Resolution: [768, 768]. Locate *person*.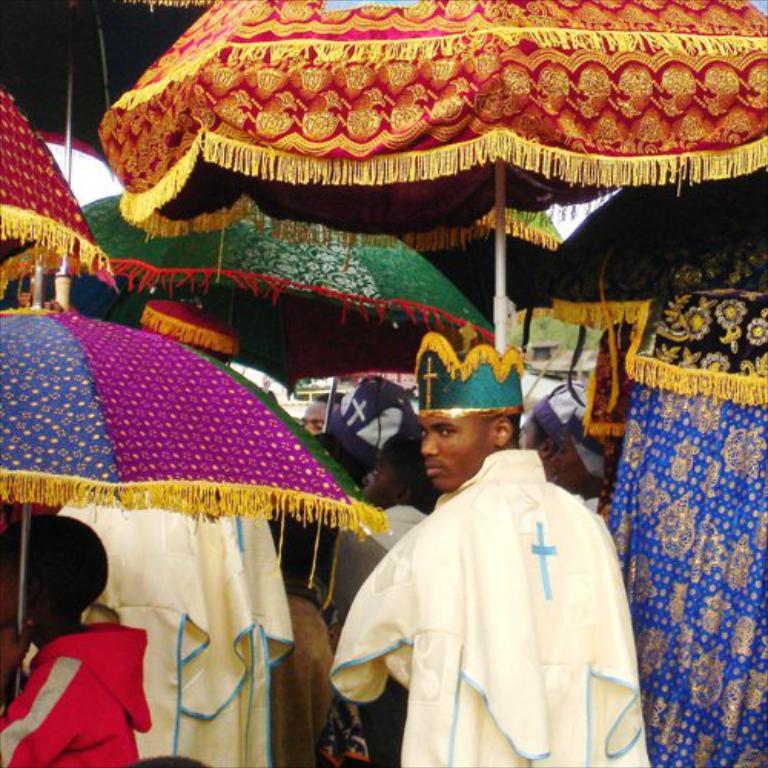
{"x1": 332, "y1": 349, "x2": 628, "y2": 767}.
